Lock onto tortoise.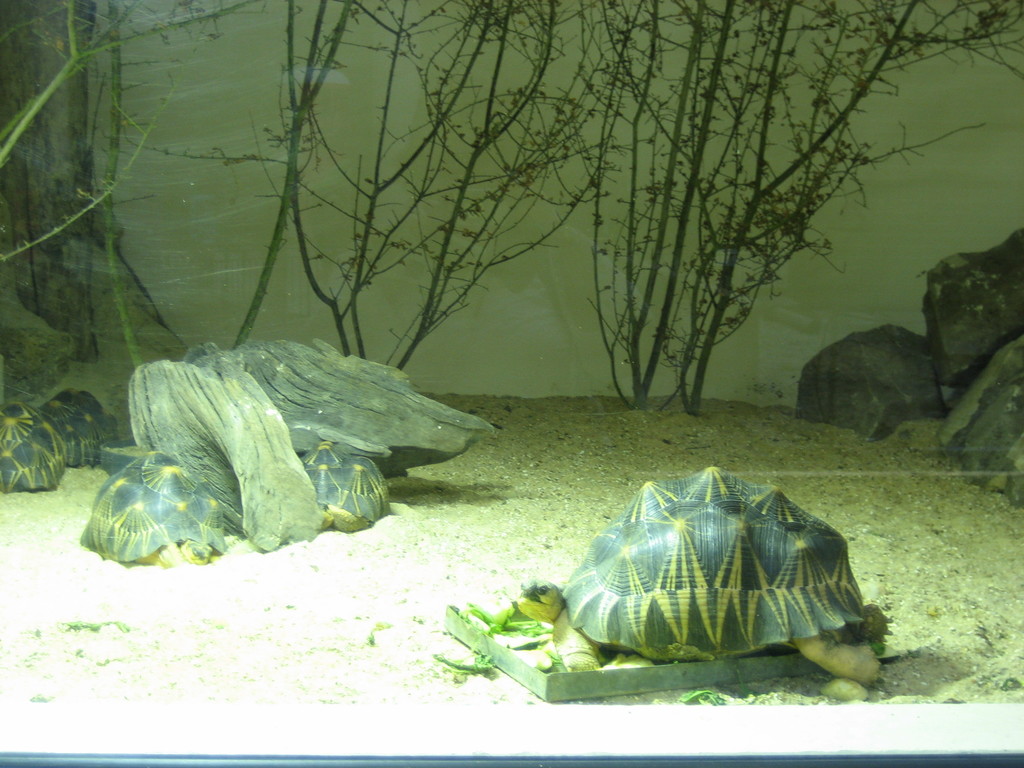
Locked: (38, 389, 128, 468).
